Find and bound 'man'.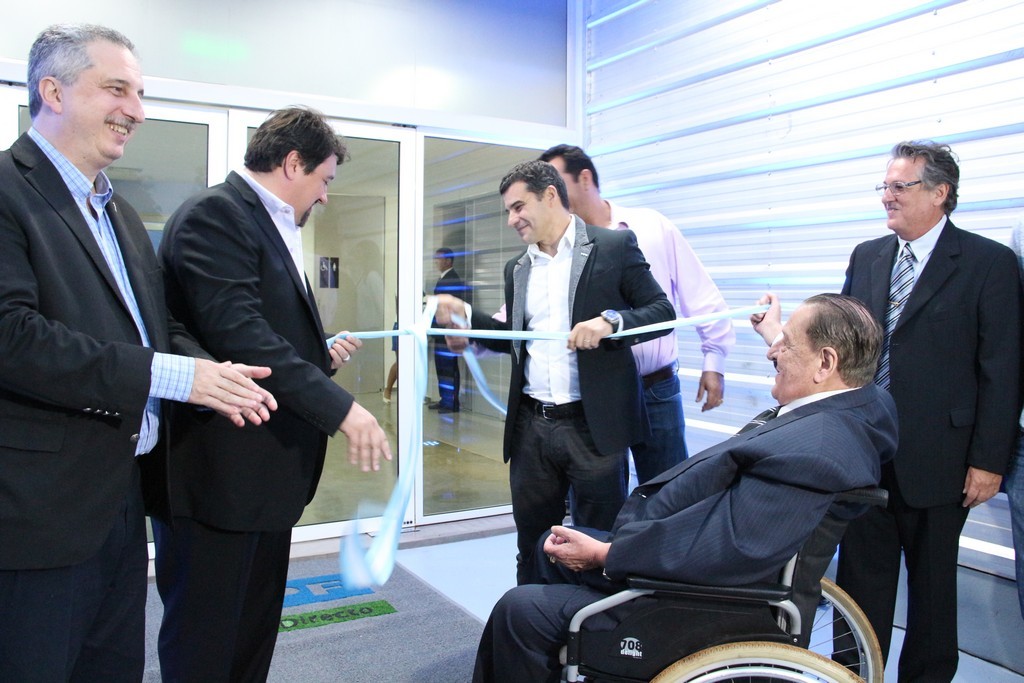
Bound: <bbox>0, 19, 278, 682</bbox>.
